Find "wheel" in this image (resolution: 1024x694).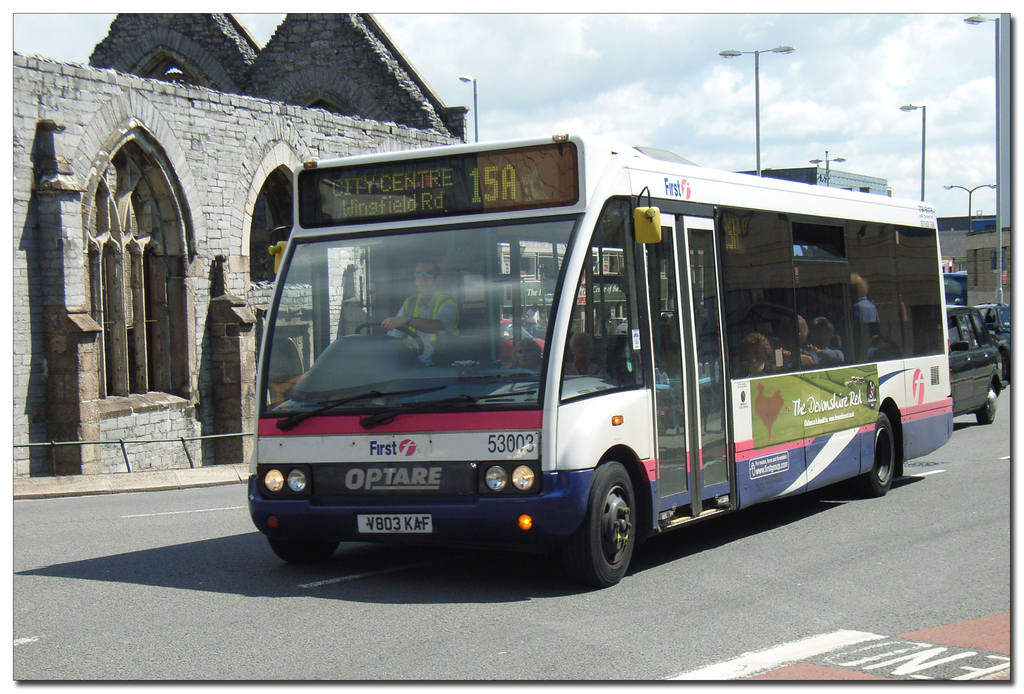
pyautogui.locateOnScreen(975, 388, 1002, 425).
